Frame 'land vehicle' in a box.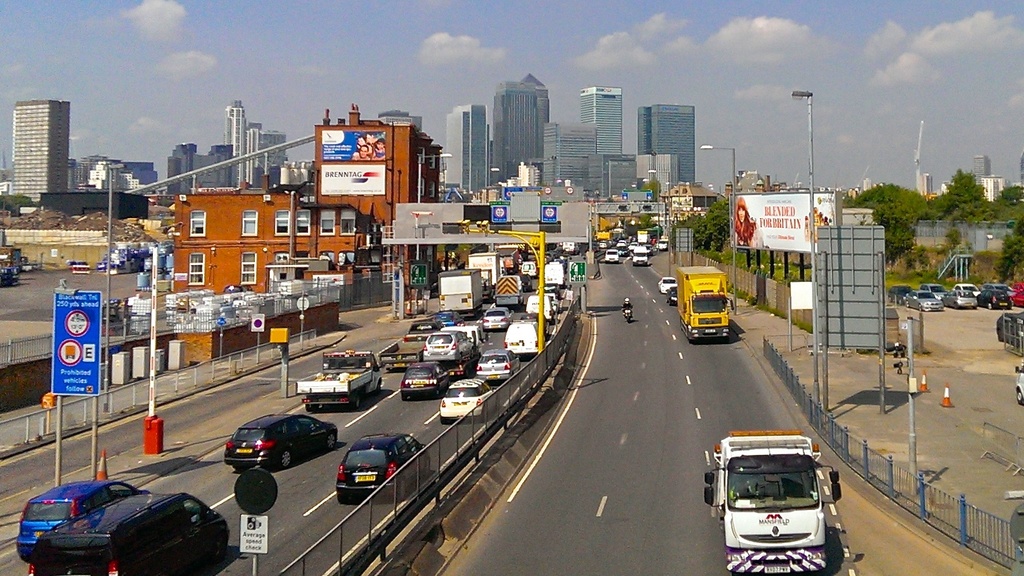
[435, 268, 484, 319].
